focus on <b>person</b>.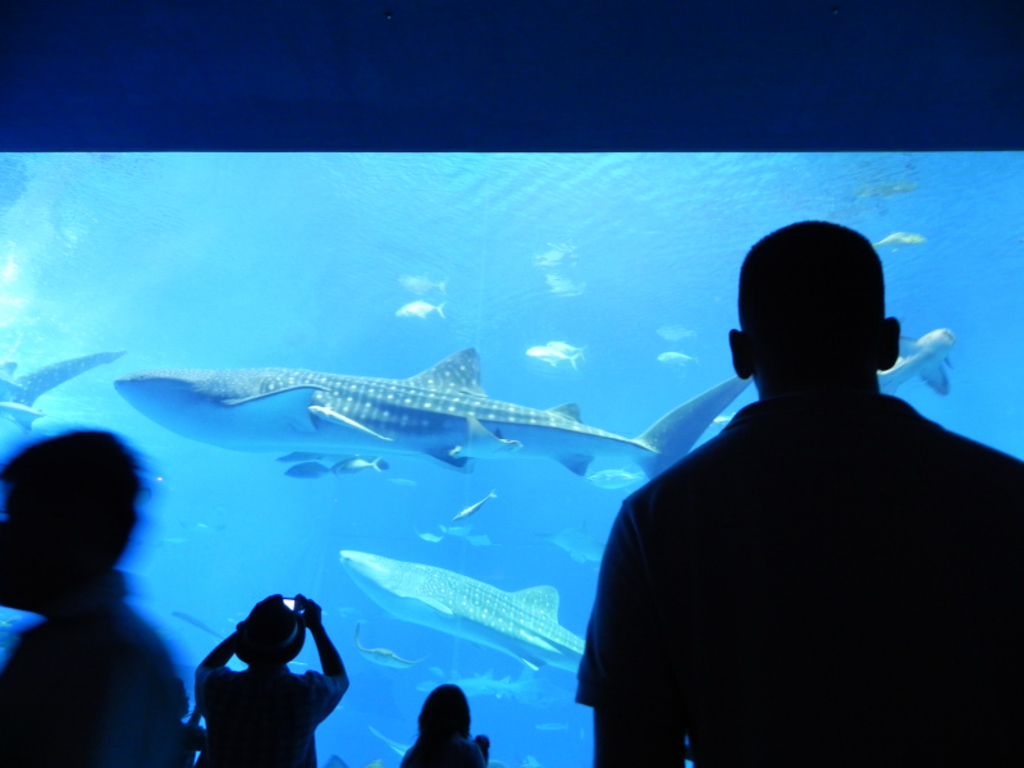
Focused at (197,593,351,767).
